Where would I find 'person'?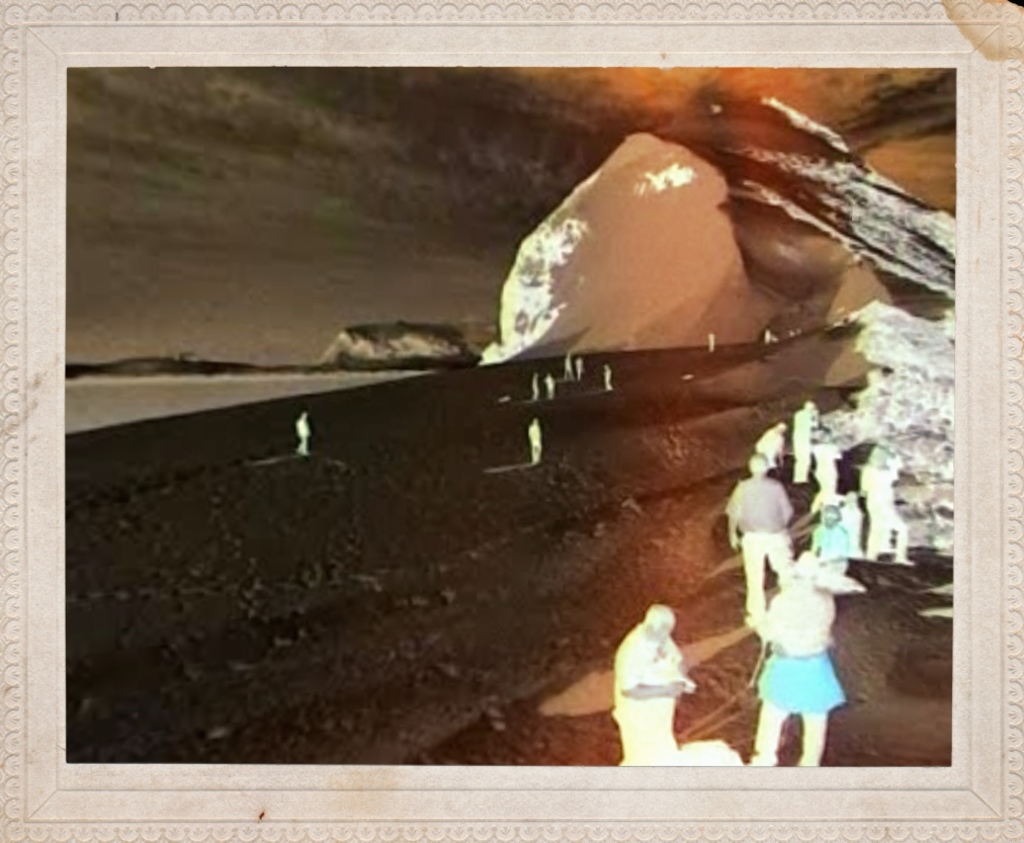
At [x1=540, y1=372, x2=557, y2=400].
